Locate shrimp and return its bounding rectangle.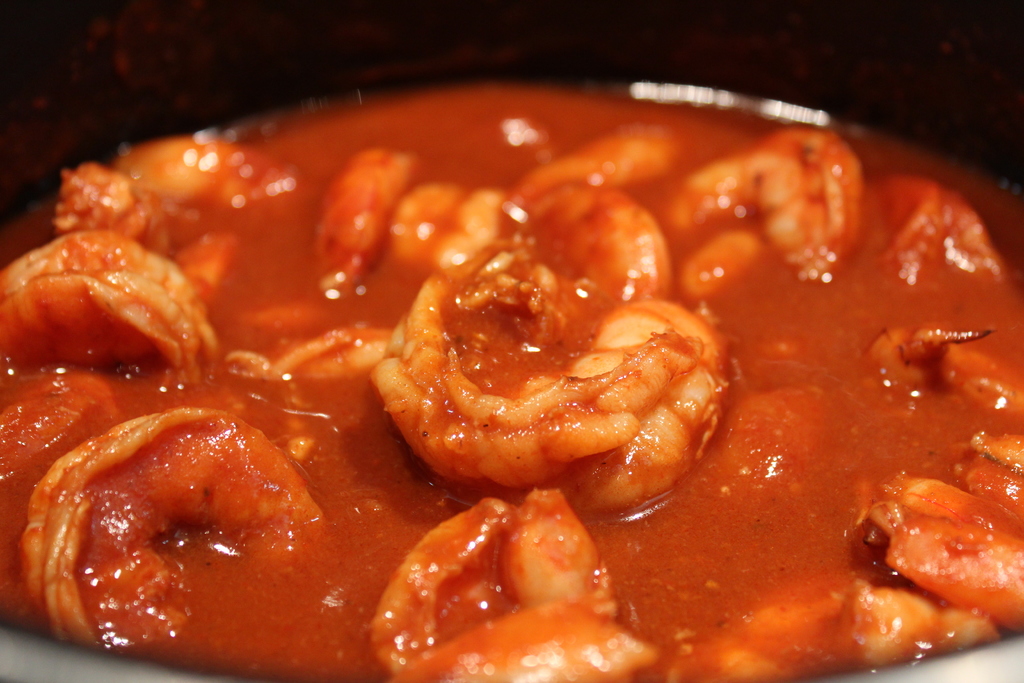
<box>851,477,1023,625</box>.
